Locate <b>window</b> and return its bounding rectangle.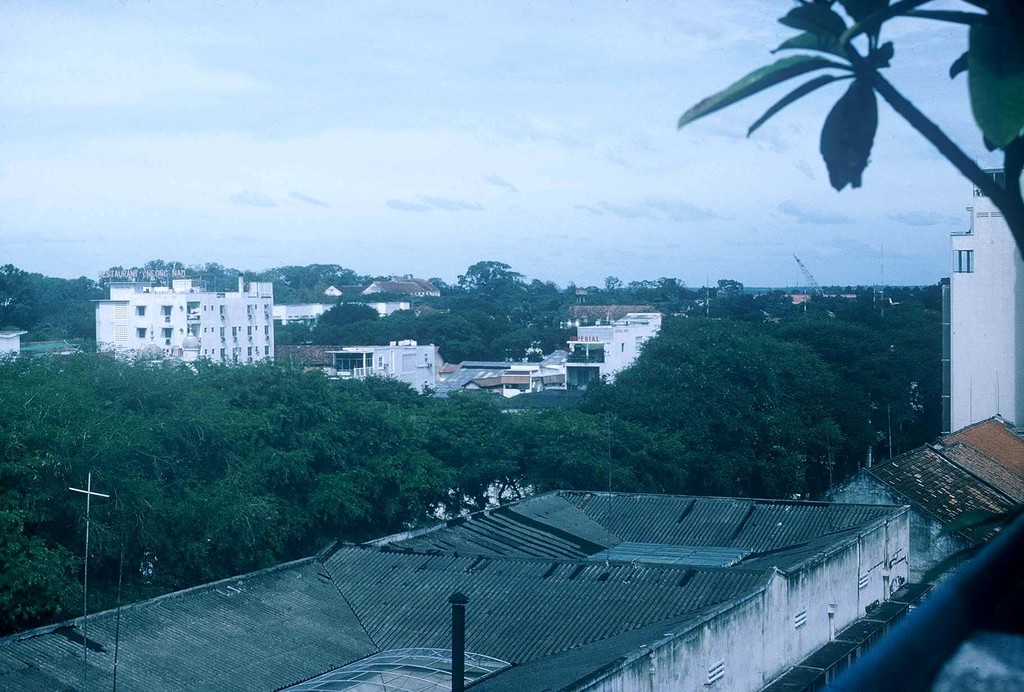
<bbox>220, 326, 224, 337</bbox>.
